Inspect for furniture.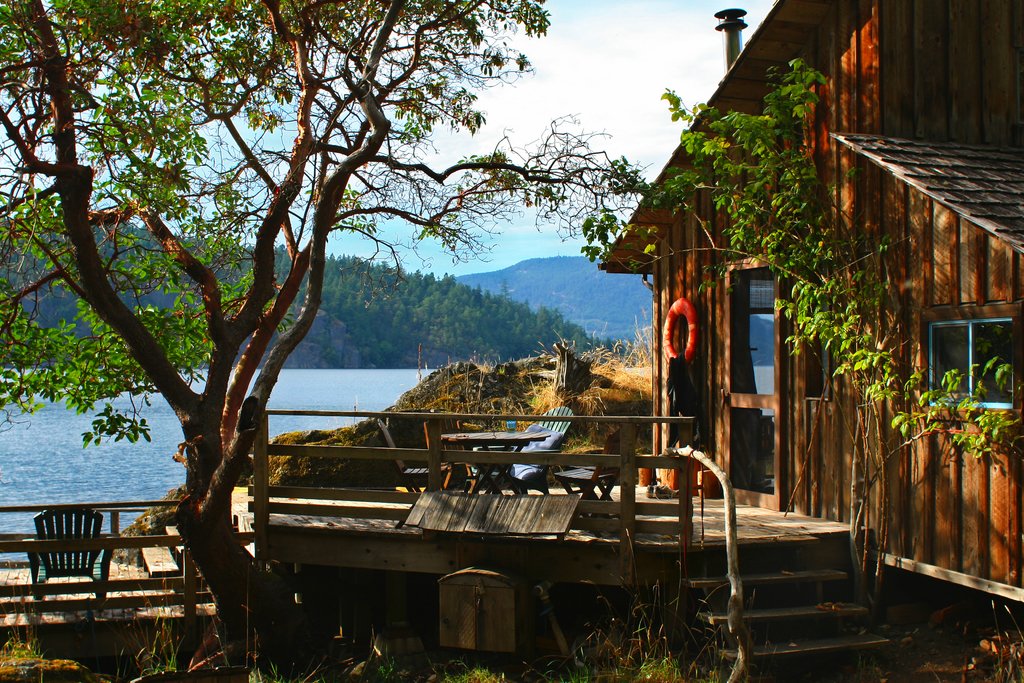
Inspection: region(376, 418, 445, 490).
